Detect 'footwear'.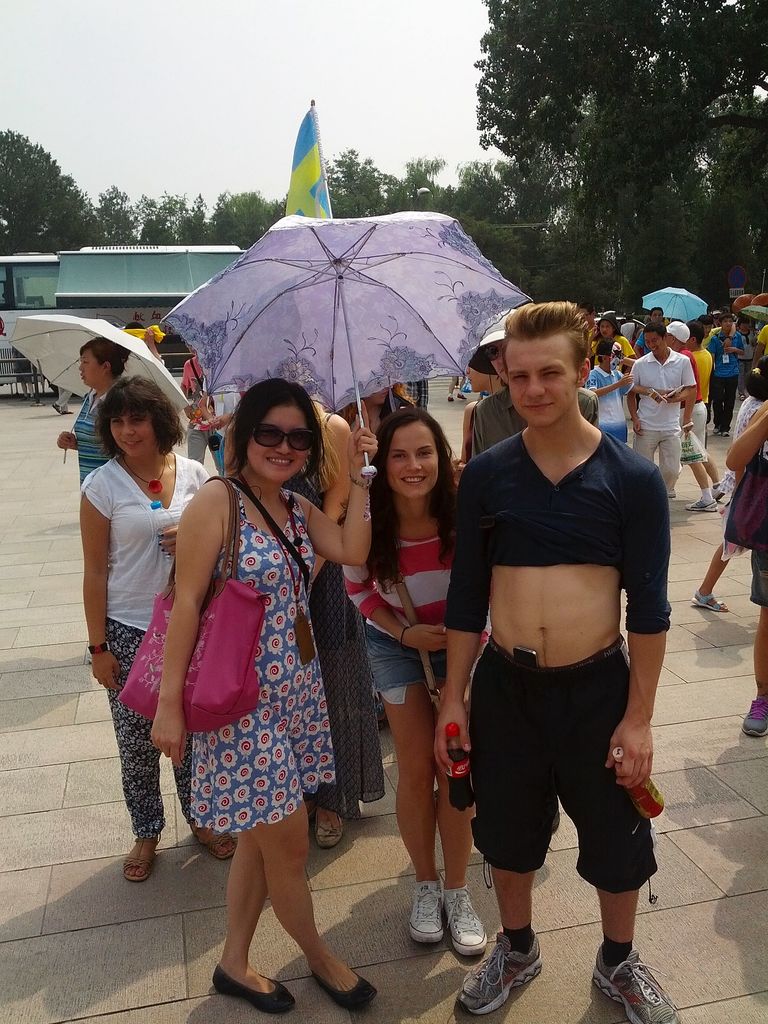
Detected at bbox(447, 888, 489, 956).
